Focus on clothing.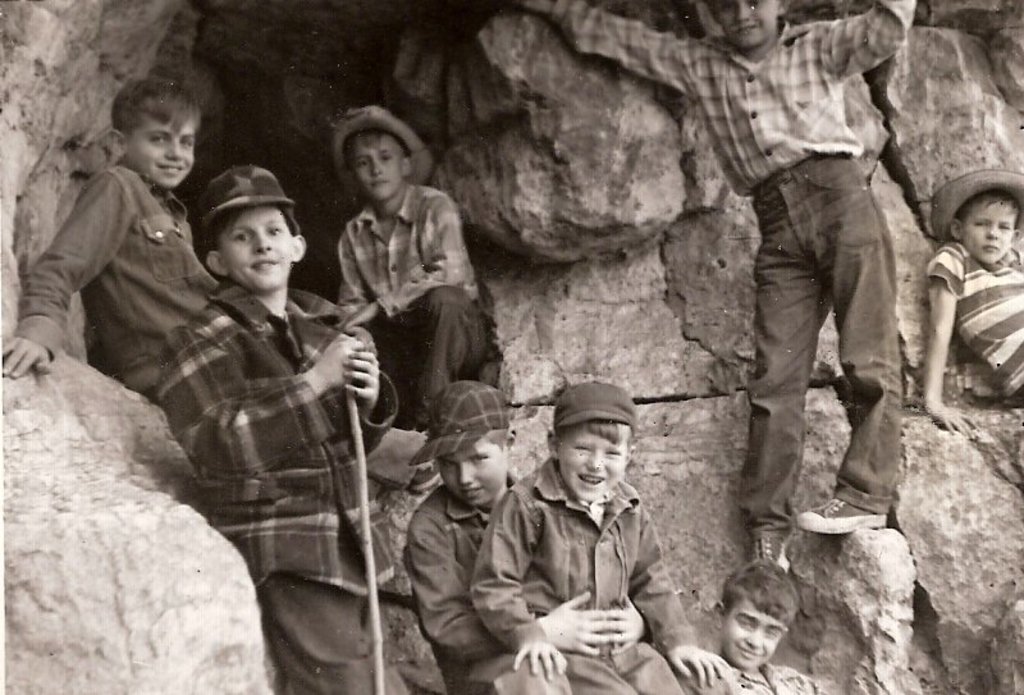
Focused at [398,379,518,691].
